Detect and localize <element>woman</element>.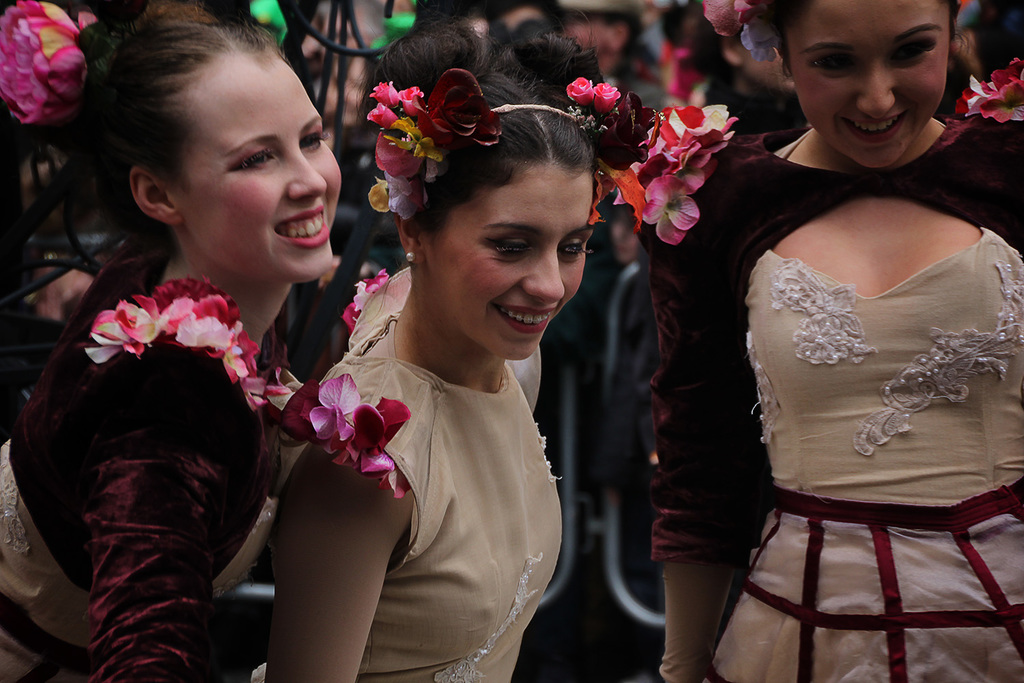
Localized at (left=256, top=76, right=640, bottom=670).
